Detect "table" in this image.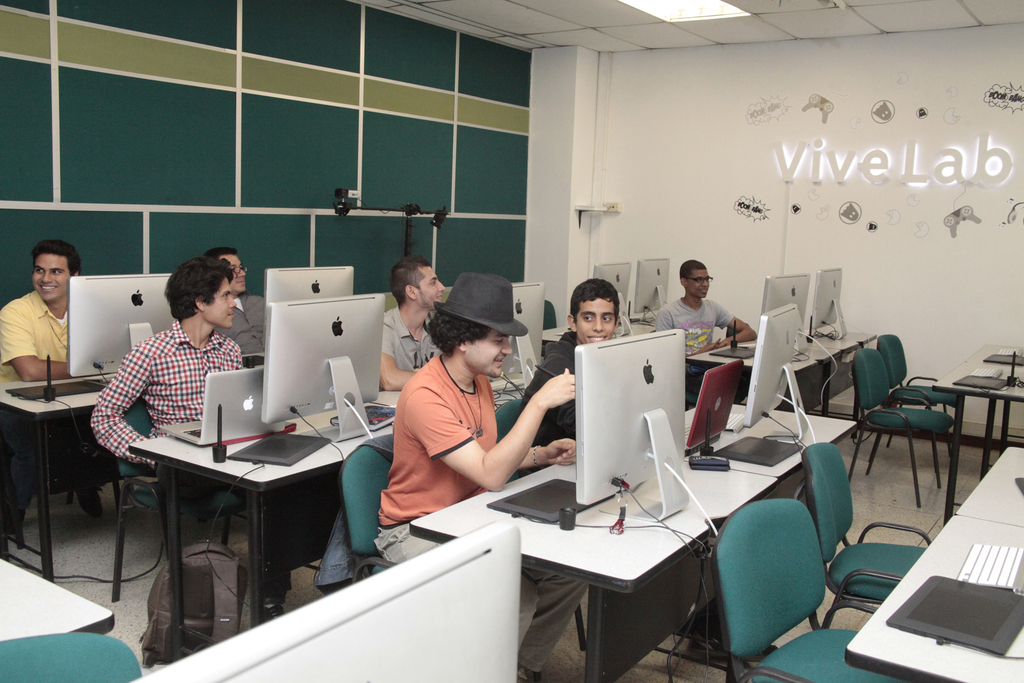
Detection: rect(845, 435, 1023, 682).
